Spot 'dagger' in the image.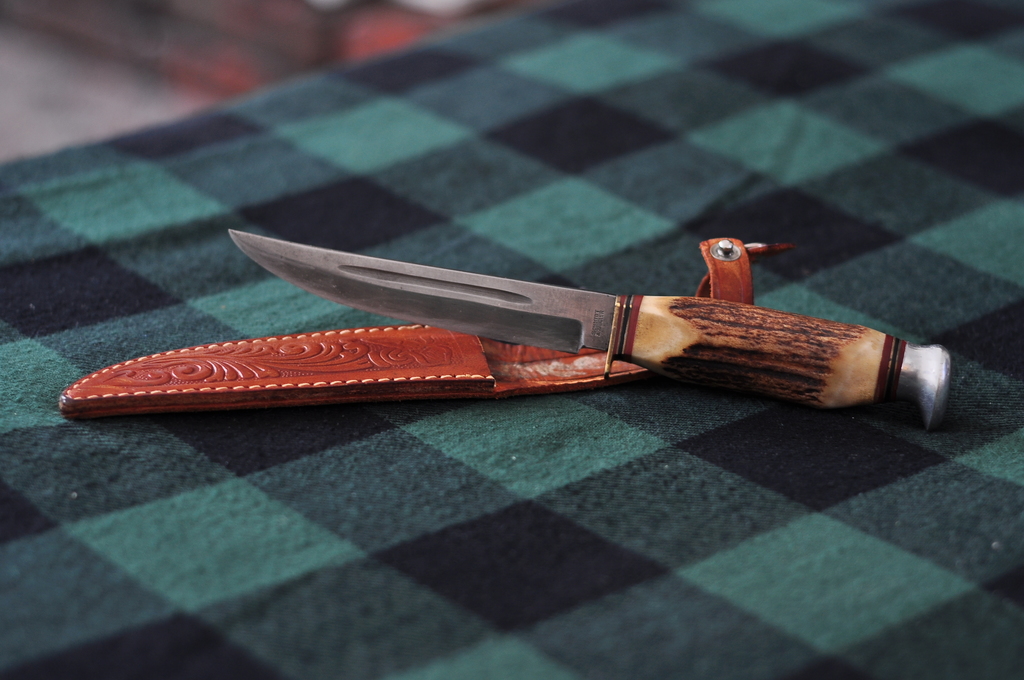
'dagger' found at crop(224, 226, 954, 432).
